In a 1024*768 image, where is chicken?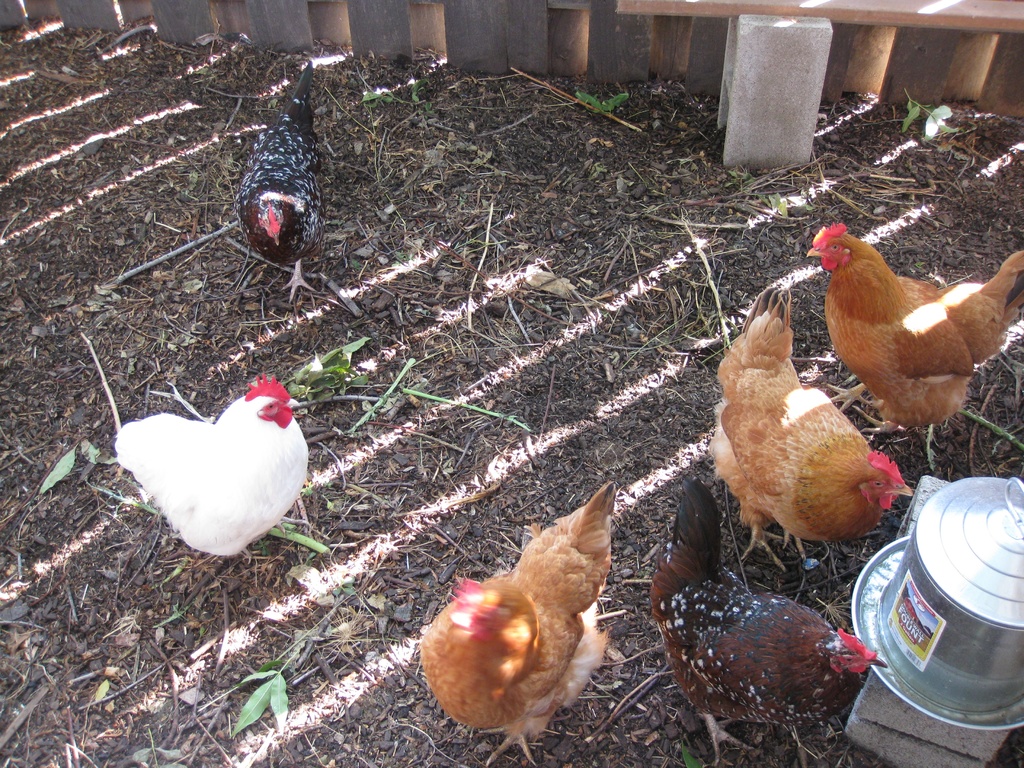
[235,63,323,301].
